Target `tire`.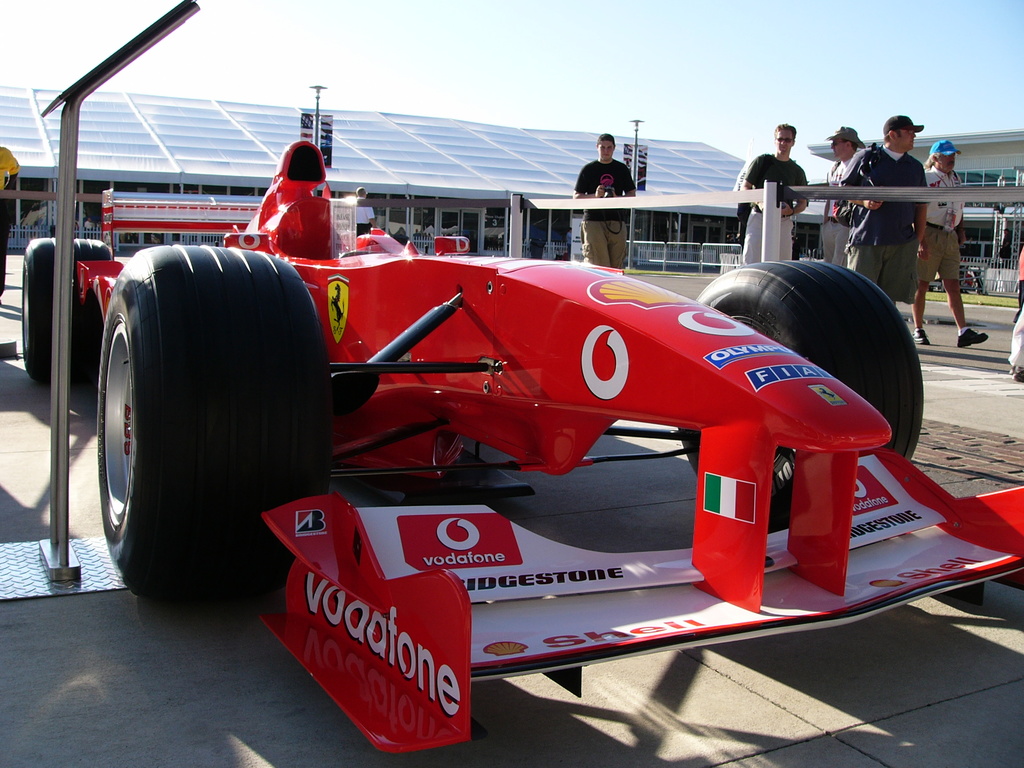
Target region: bbox=[83, 240, 304, 617].
